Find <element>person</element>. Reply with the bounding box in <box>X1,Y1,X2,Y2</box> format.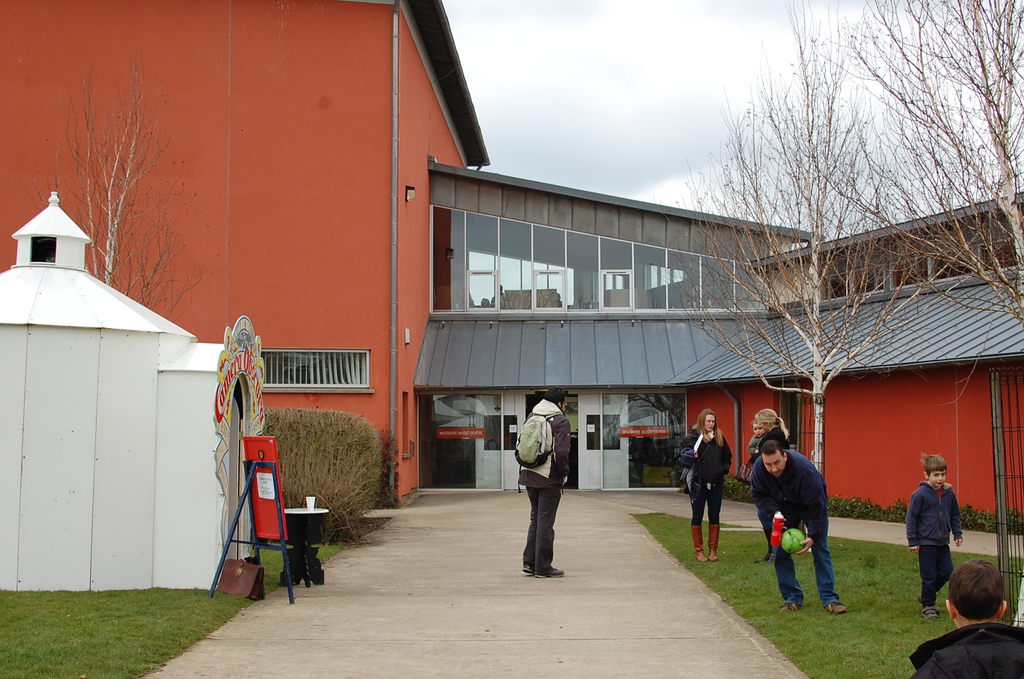
<box>675,407,735,562</box>.
